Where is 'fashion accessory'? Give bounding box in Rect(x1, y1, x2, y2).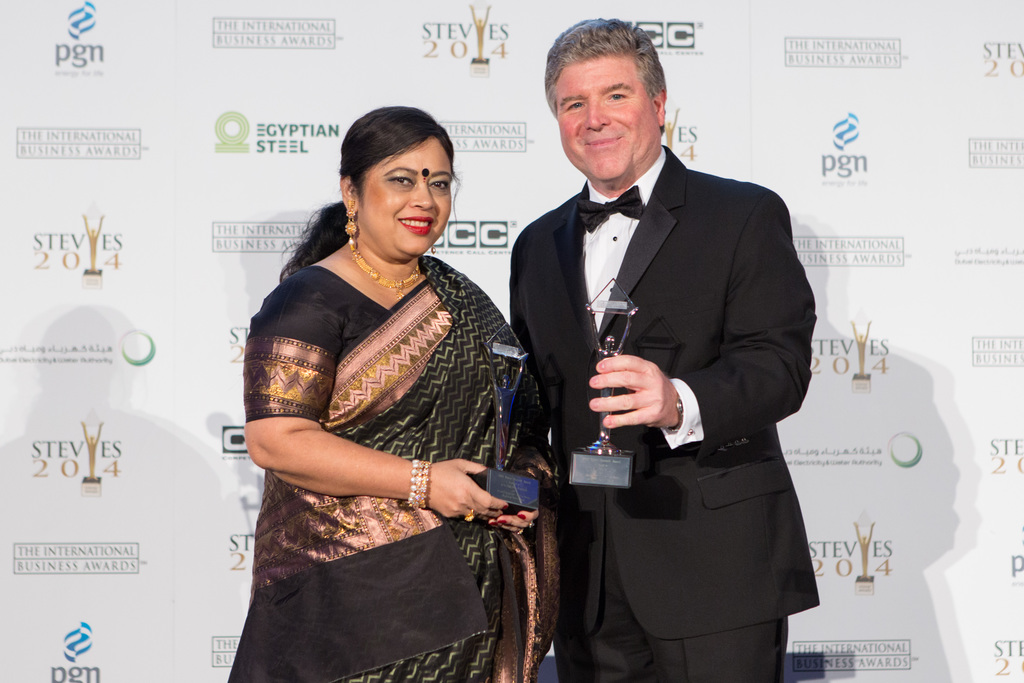
Rect(575, 186, 644, 236).
